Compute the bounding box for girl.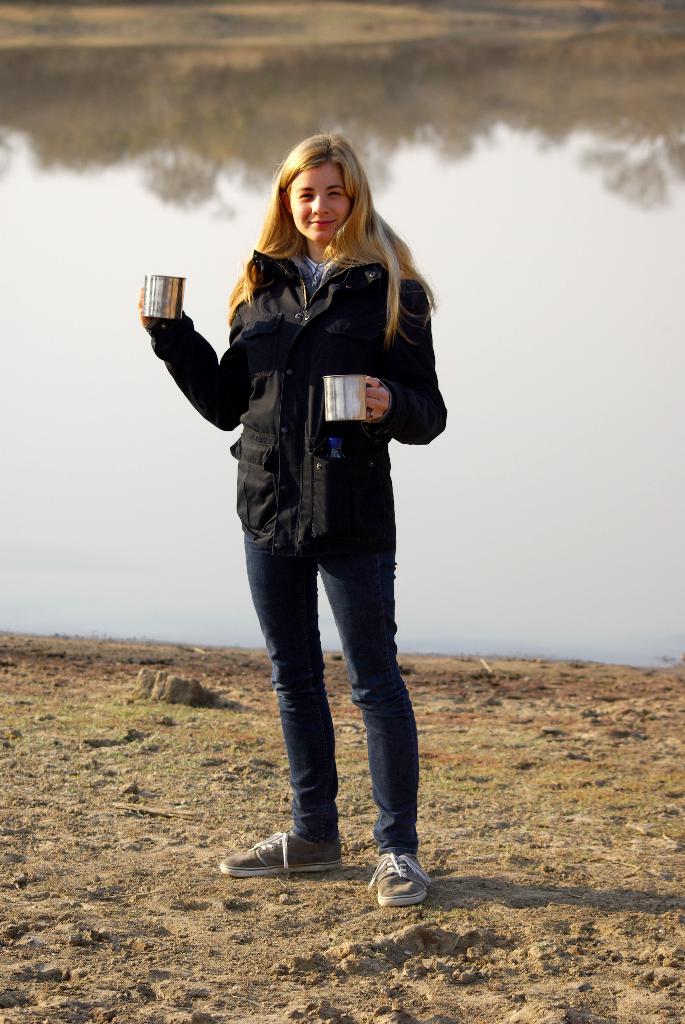
region(136, 132, 452, 902).
